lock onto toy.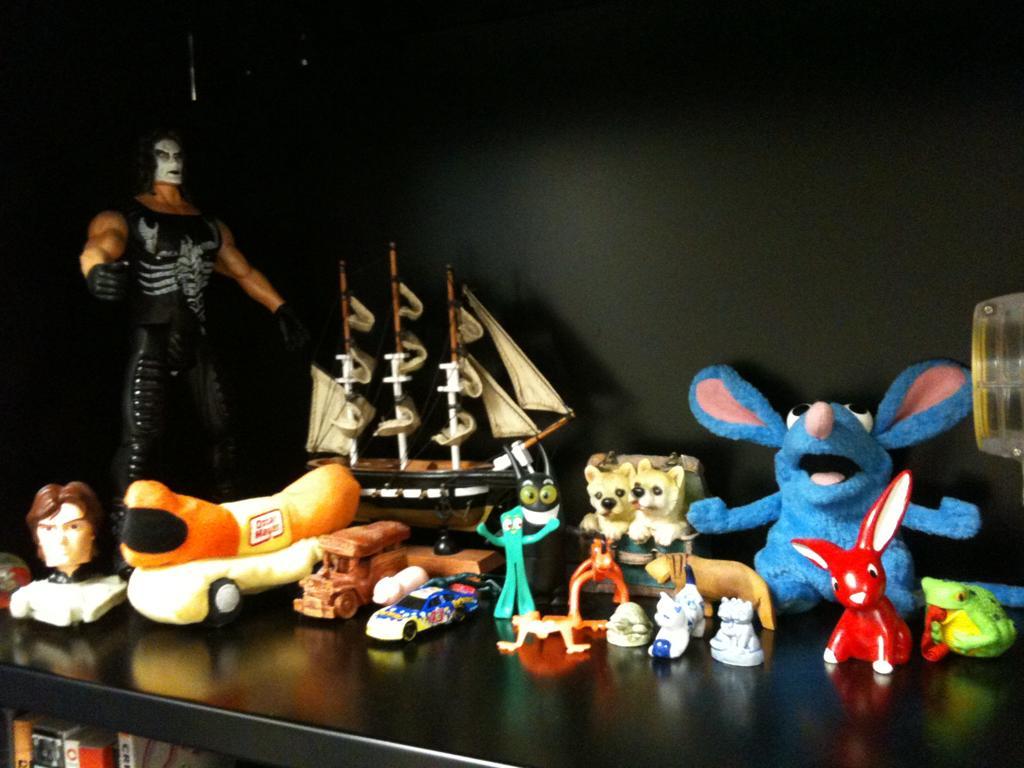
Locked: bbox=[79, 134, 304, 525].
